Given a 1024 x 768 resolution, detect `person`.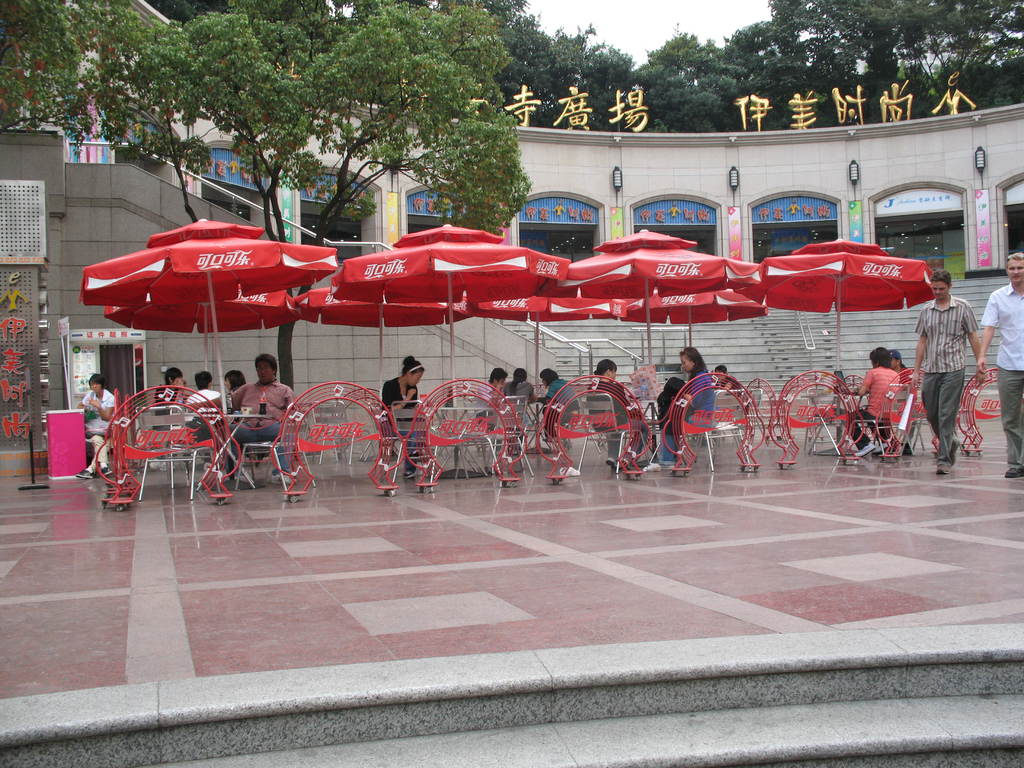
[x1=888, y1=348, x2=918, y2=457].
